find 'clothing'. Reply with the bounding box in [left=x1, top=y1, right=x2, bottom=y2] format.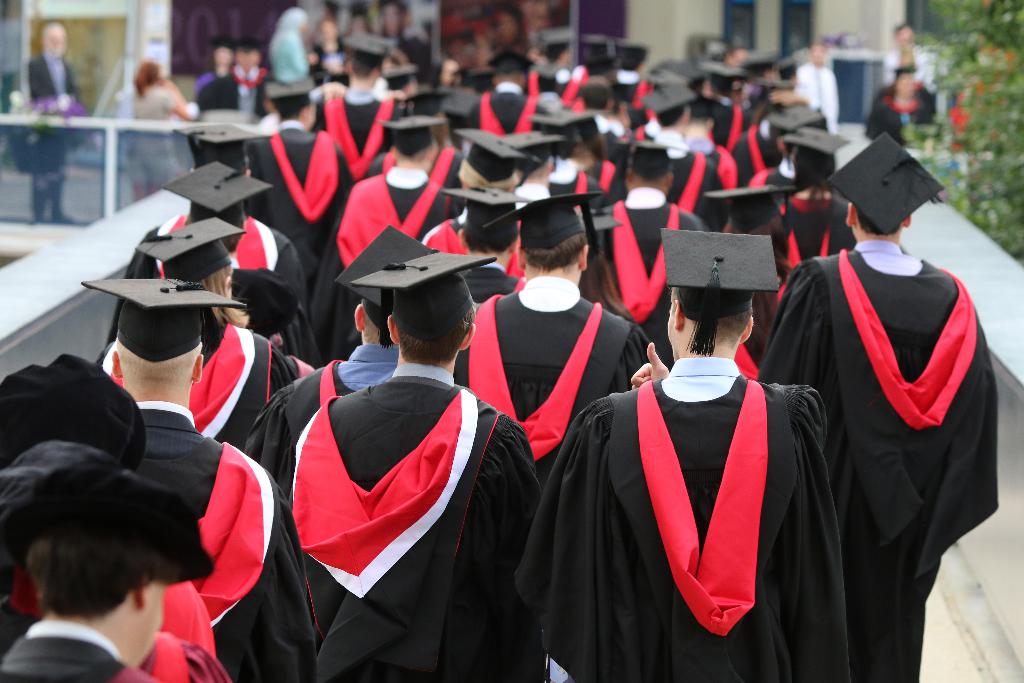
[left=773, top=199, right=998, bottom=664].
